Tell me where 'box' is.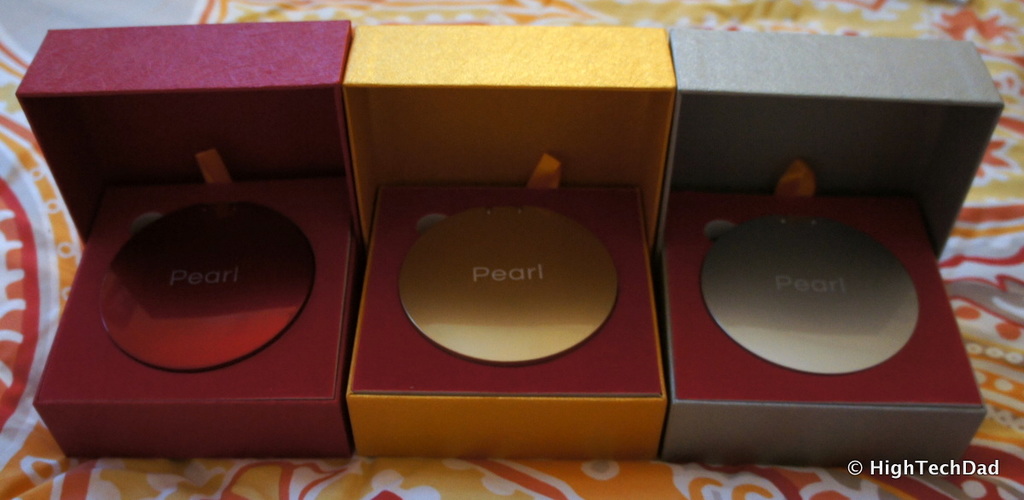
'box' is at BBox(347, 22, 678, 456).
